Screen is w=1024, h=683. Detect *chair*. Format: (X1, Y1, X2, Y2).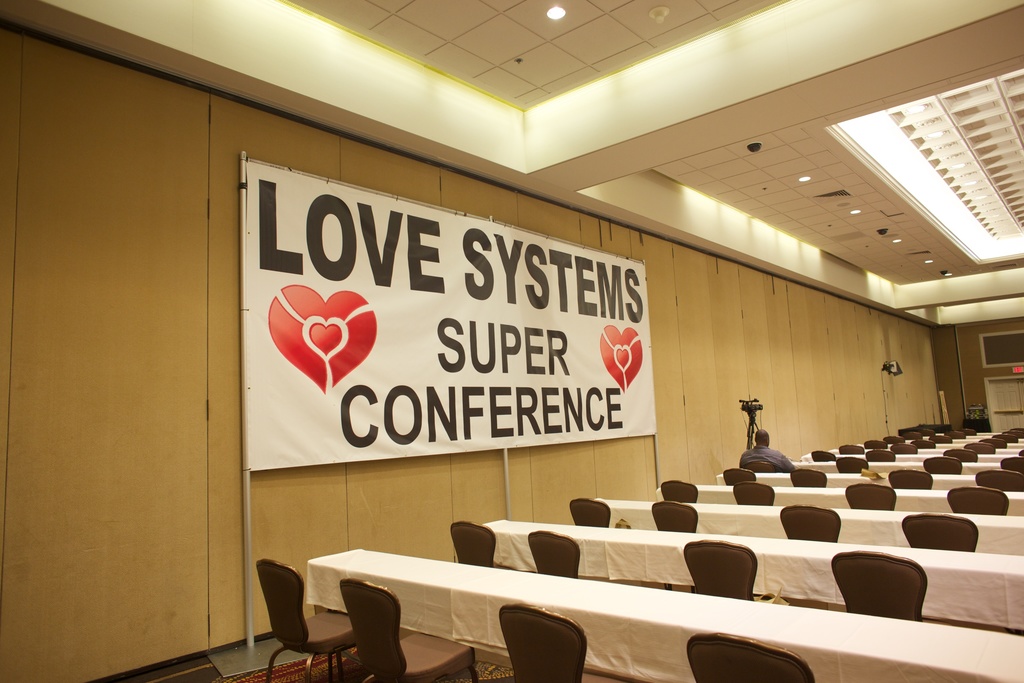
(904, 520, 979, 554).
